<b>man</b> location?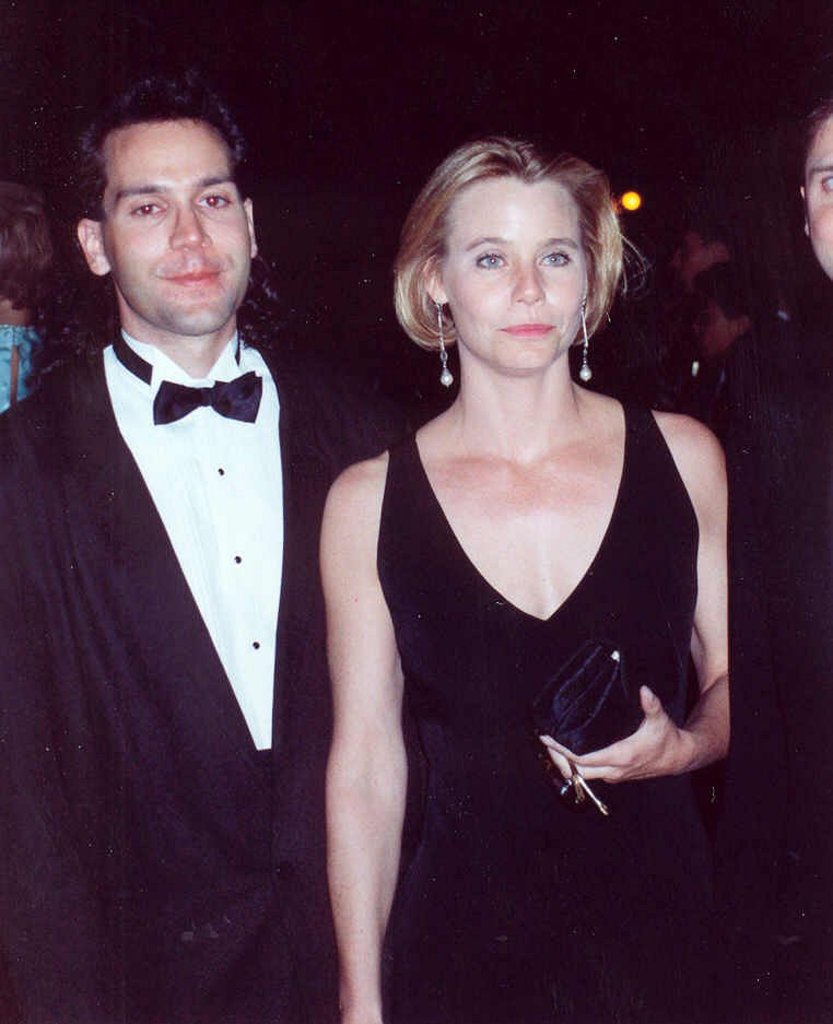
(x1=0, y1=56, x2=411, y2=1023)
